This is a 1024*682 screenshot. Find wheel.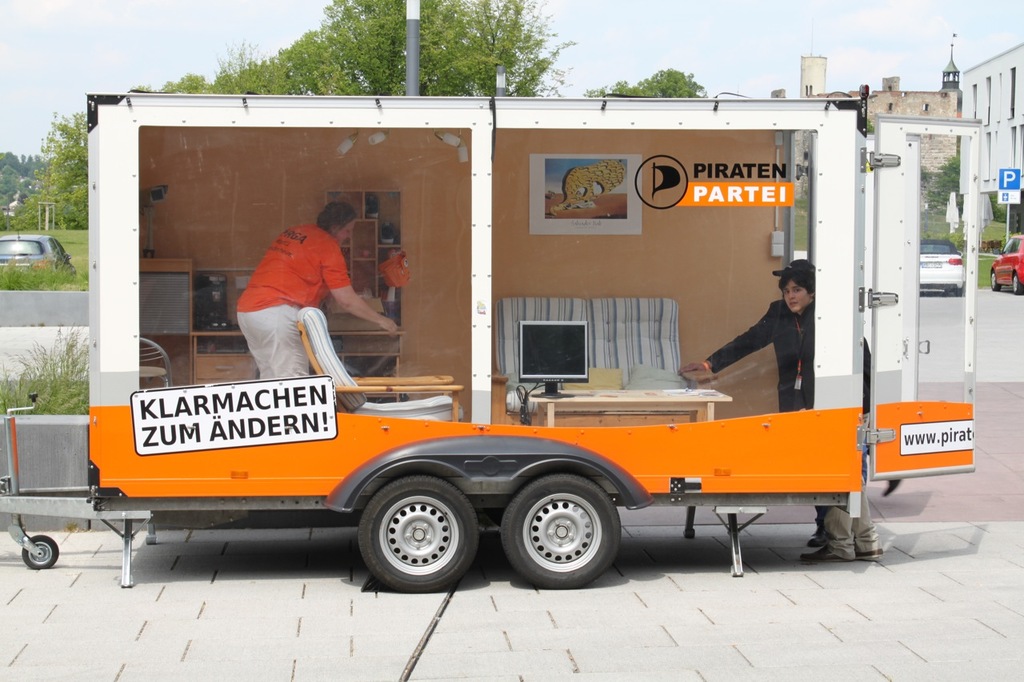
Bounding box: <bbox>21, 530, 58, 568</bbox>.
